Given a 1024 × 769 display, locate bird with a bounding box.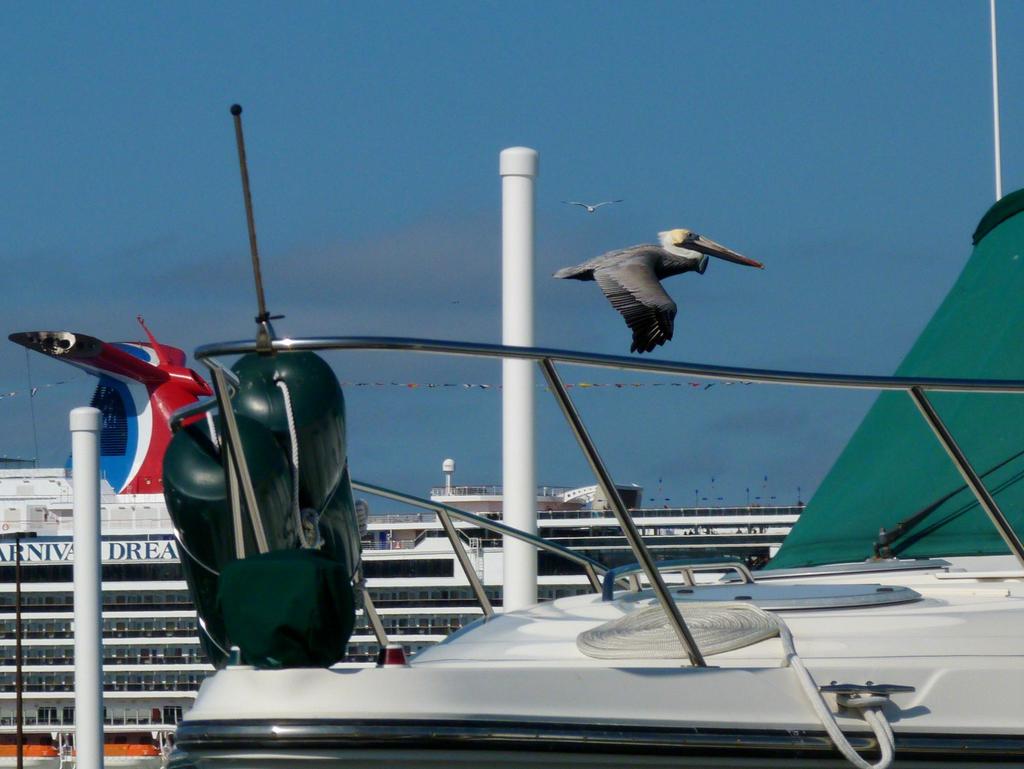
Located: <box>566,224,764,353</box>.
